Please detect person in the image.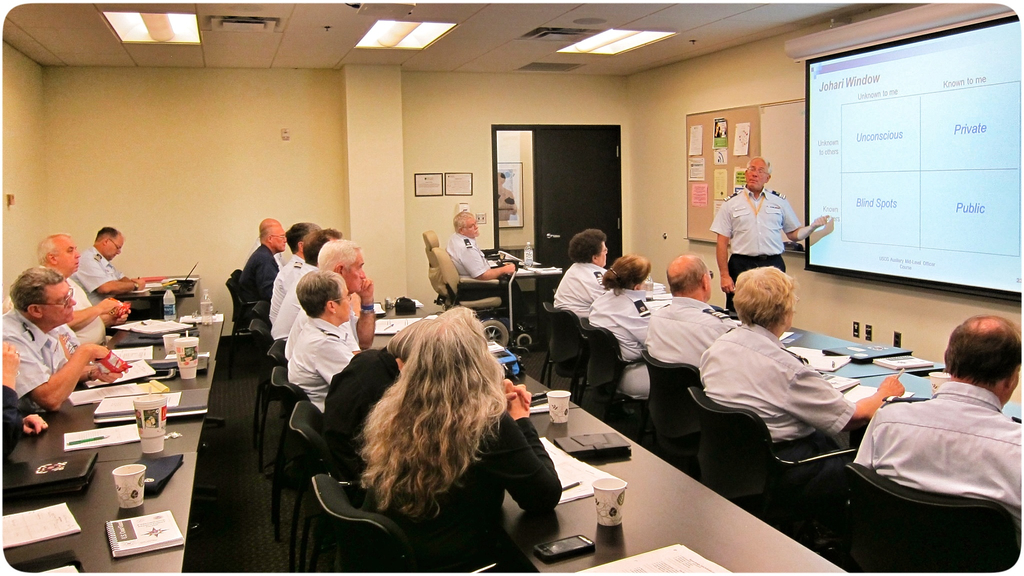
<box>298,272,362,410</box>.
